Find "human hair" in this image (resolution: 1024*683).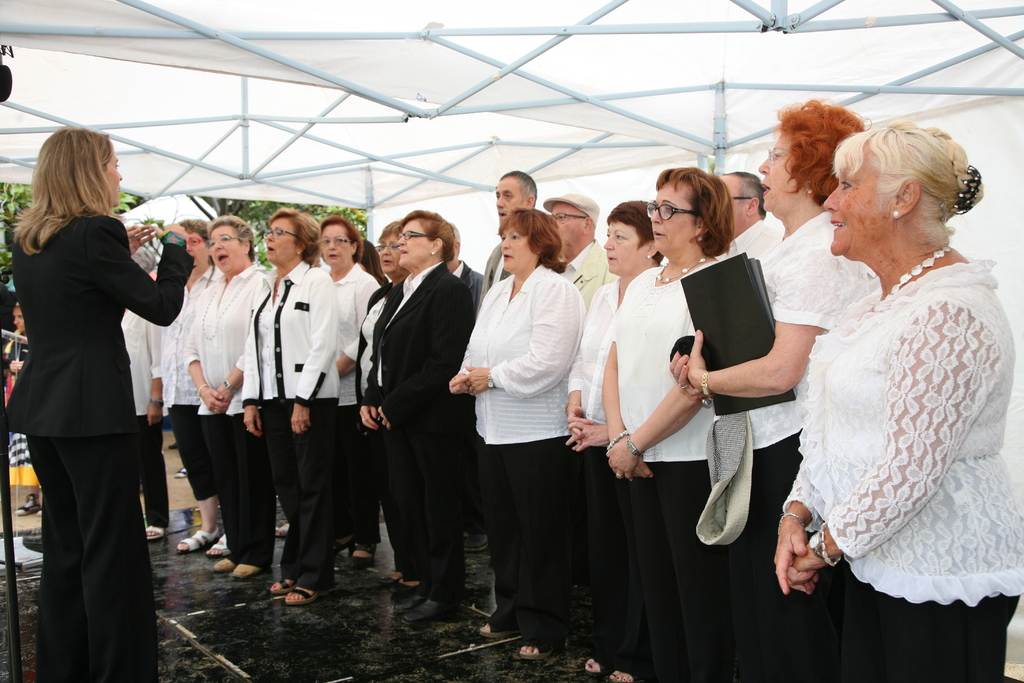
(x1=360, y1=241, x2=388, y2=299).
